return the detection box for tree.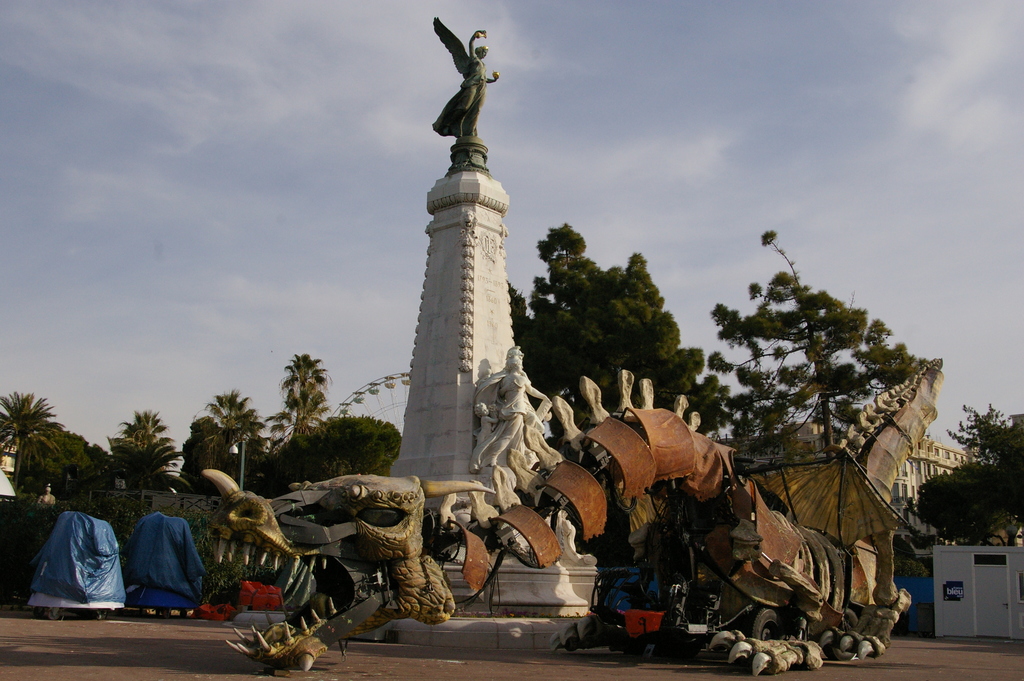
box(0, 379, 56, 513).
